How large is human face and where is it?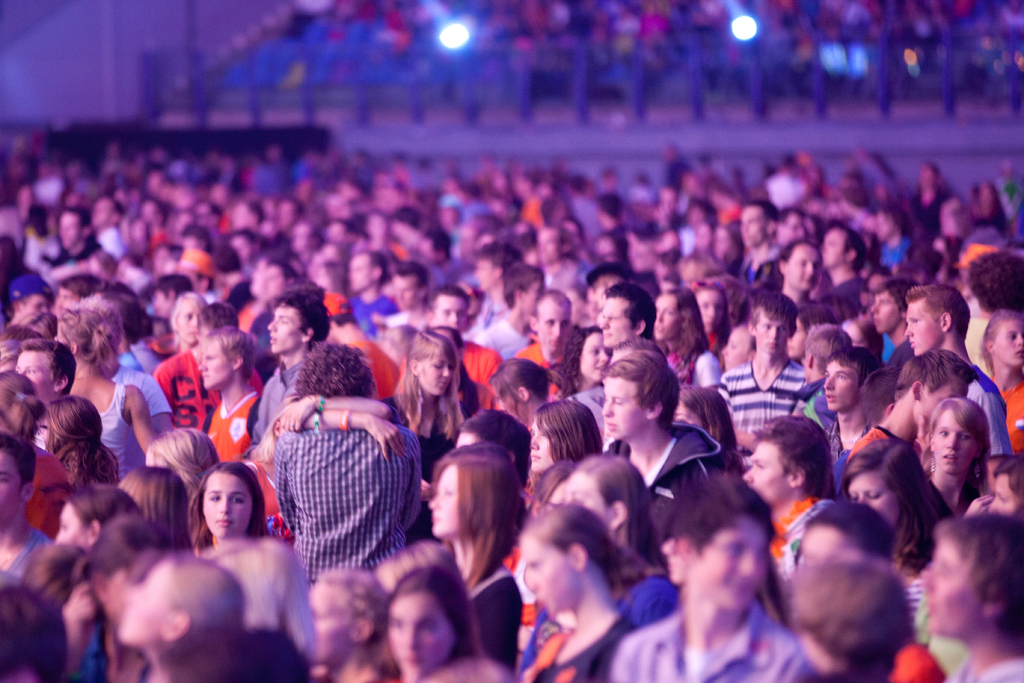
Bounding box: (868, 286, 904, 338).
